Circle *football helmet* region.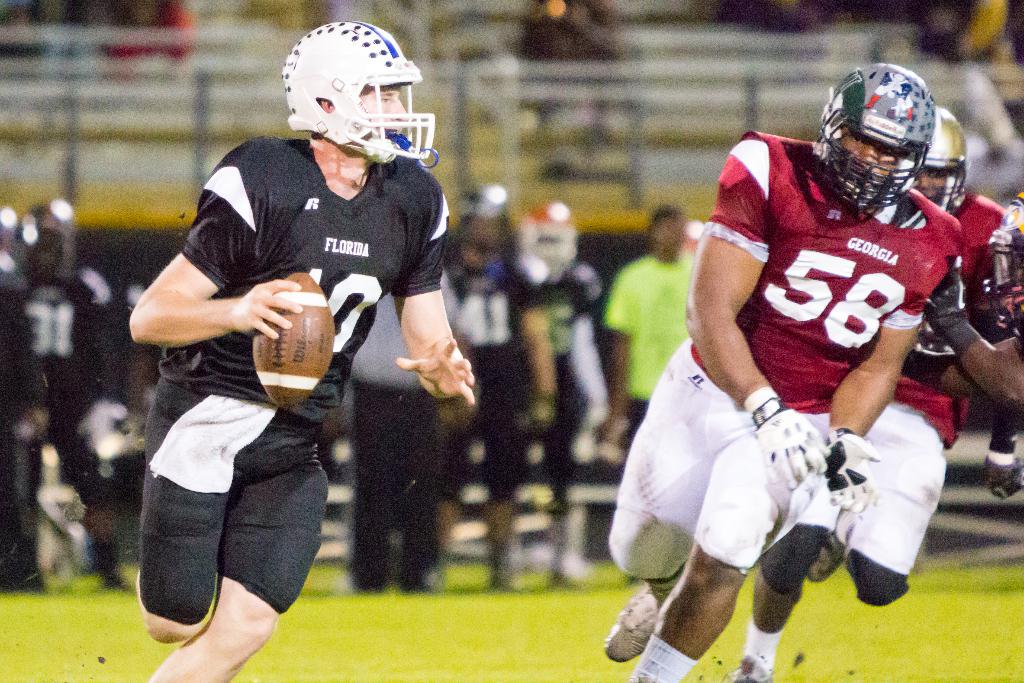
Region: locate(918, 102, 972, 215).
